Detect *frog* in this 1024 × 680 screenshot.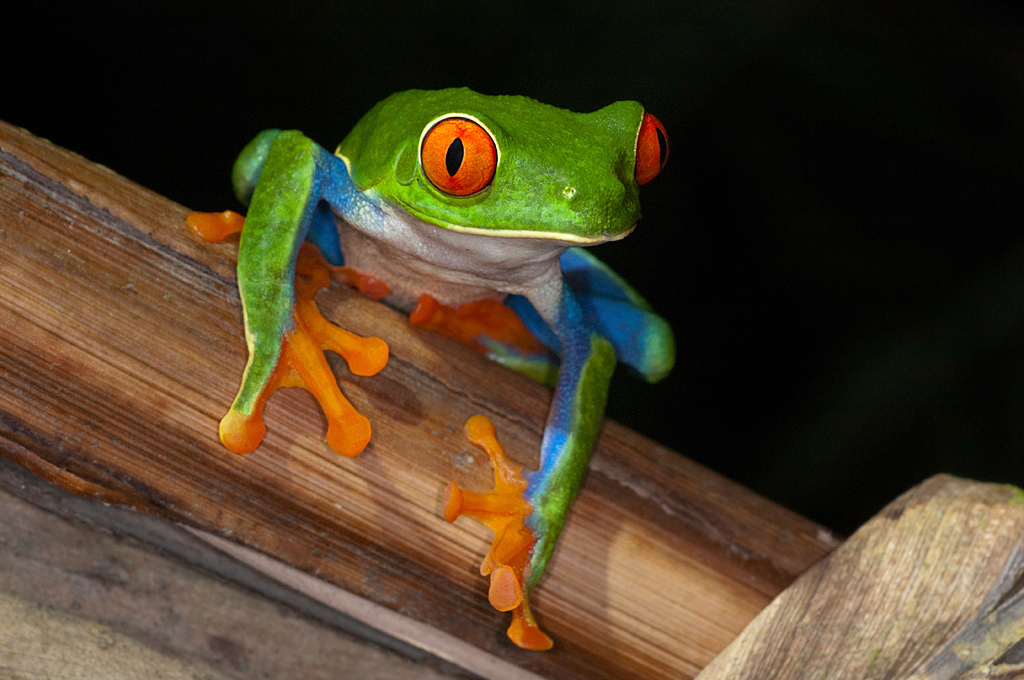
Detection: box=[182, 90, 678, 650].
